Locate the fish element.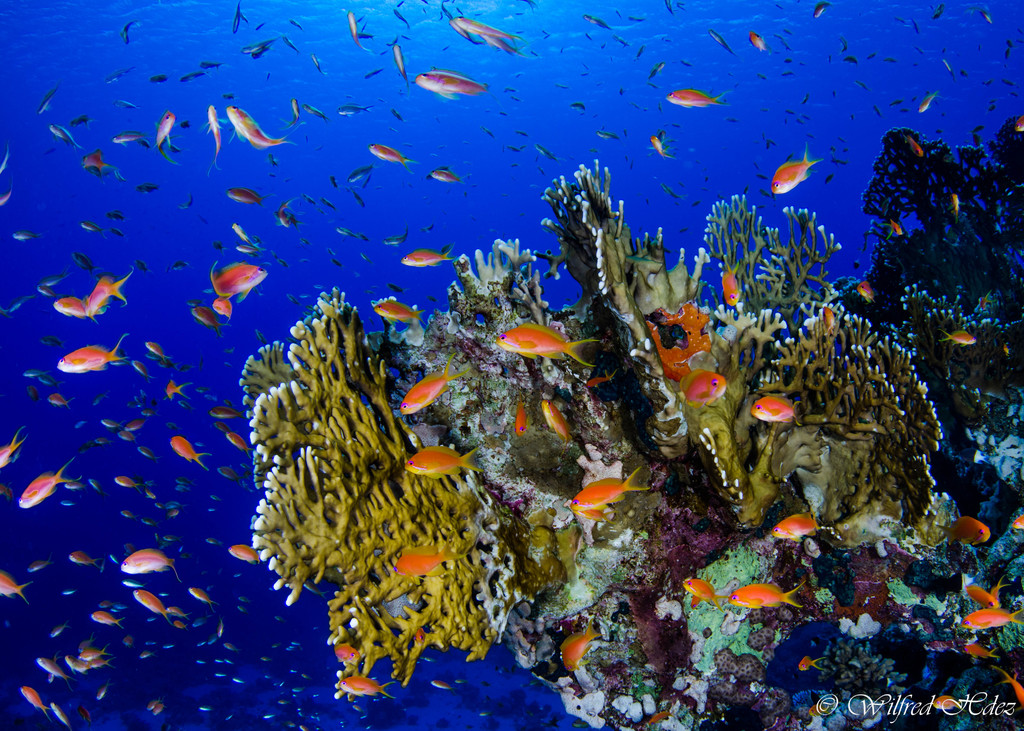
Element bbox: crop(956, 609, 1023, 632).
